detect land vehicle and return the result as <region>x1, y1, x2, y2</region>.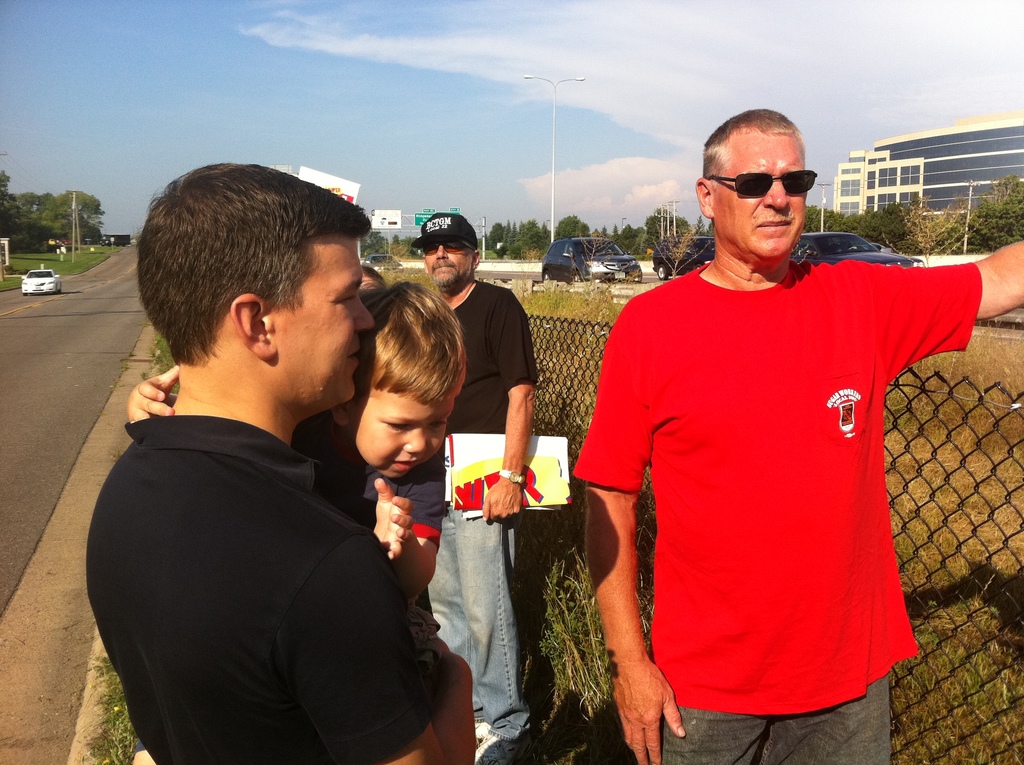
<region>364, 252, 404, 275</region>.
